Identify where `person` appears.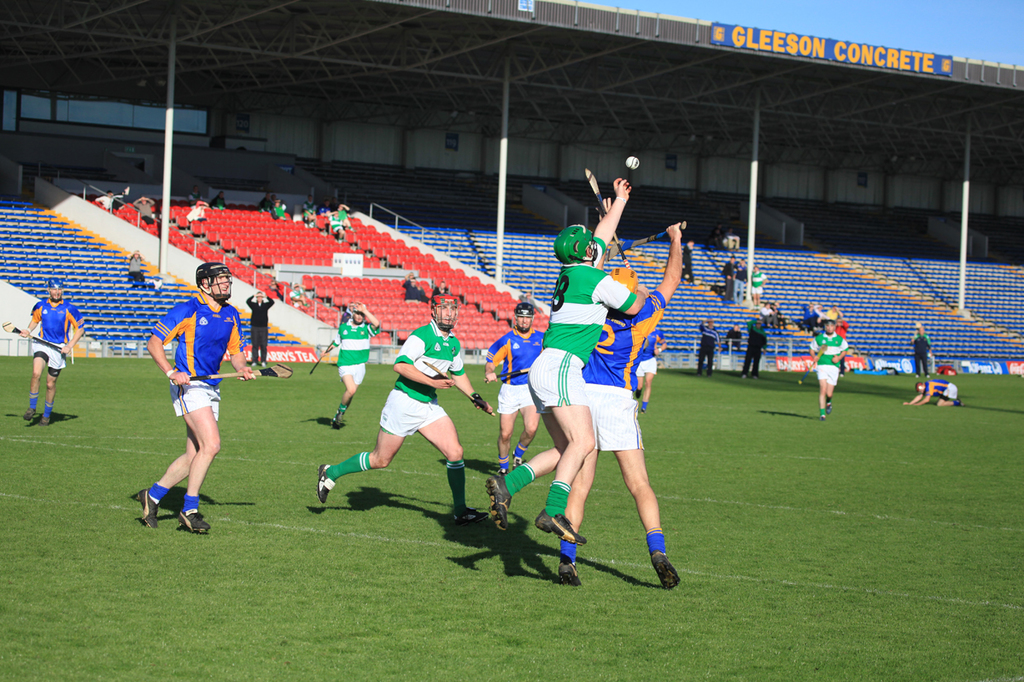
Appears at (x1=11, y1=268, x2=71, y2=434).
